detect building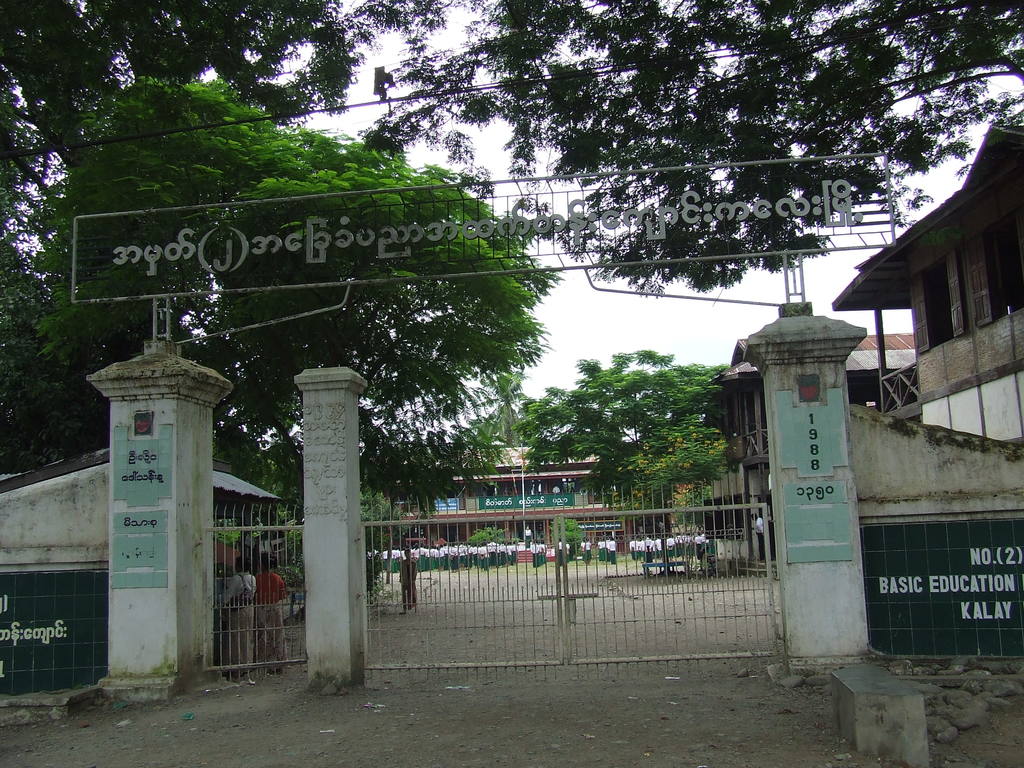
[x1=391, y1=446, x2=636, y2=550]
